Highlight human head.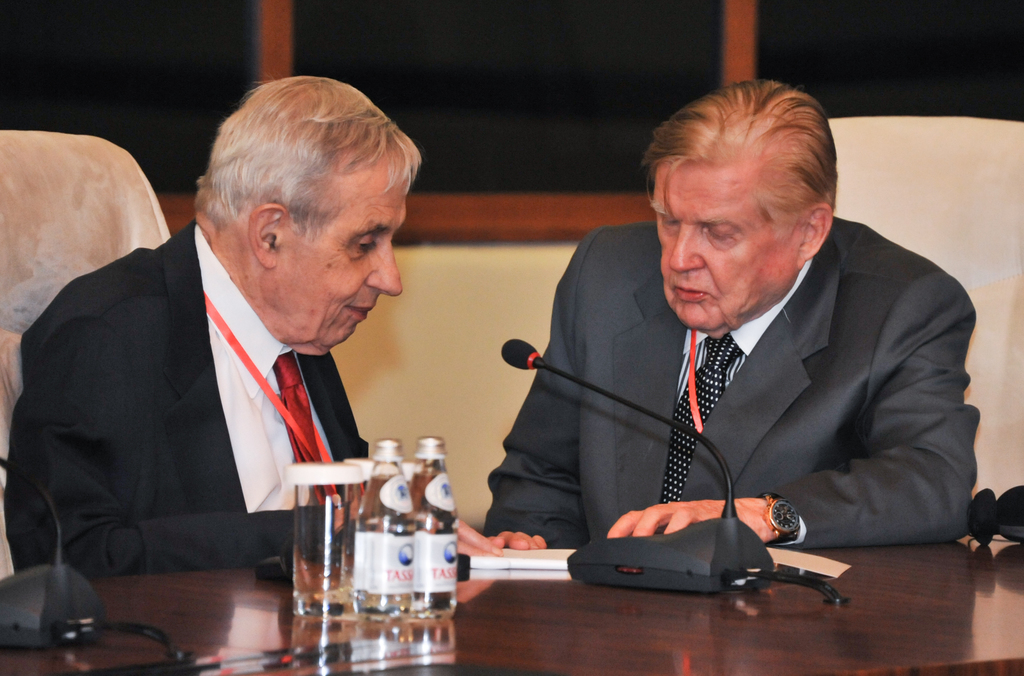
Highlighted region: 637, 76, 841, 340.
